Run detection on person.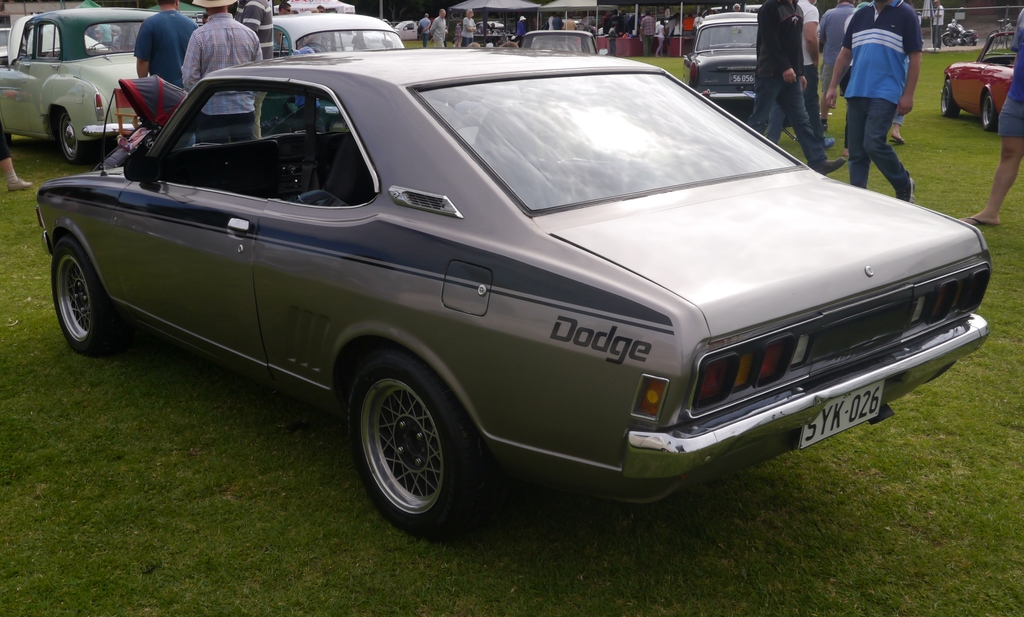
Result: select_region(640, 9, 660, 58).
